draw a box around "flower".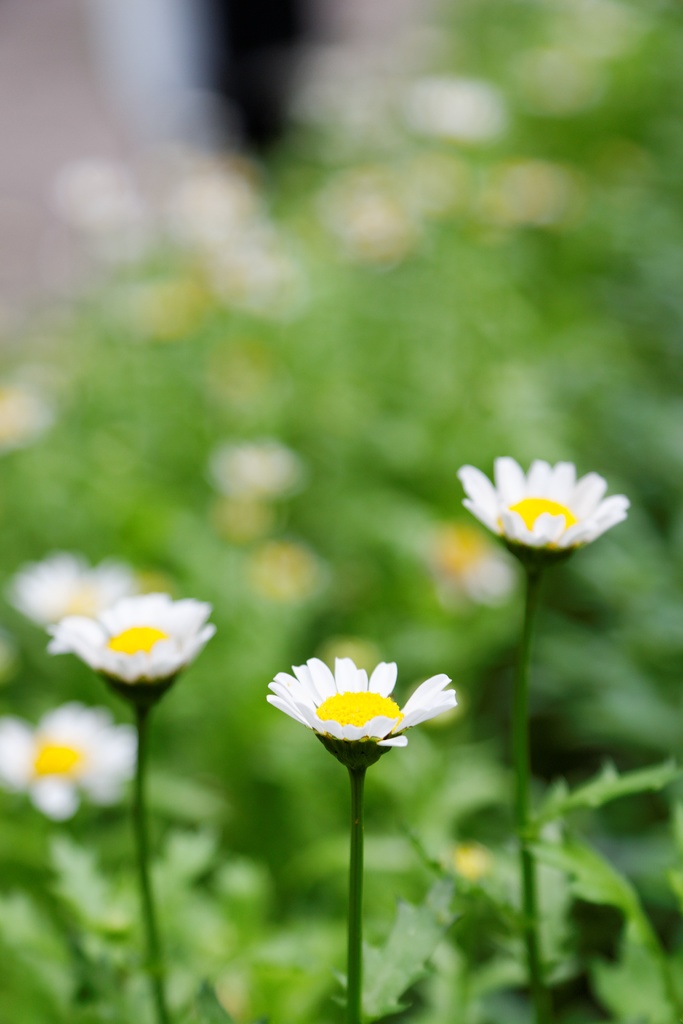
(x1=8, y1=543, x2=127, y2=628).
